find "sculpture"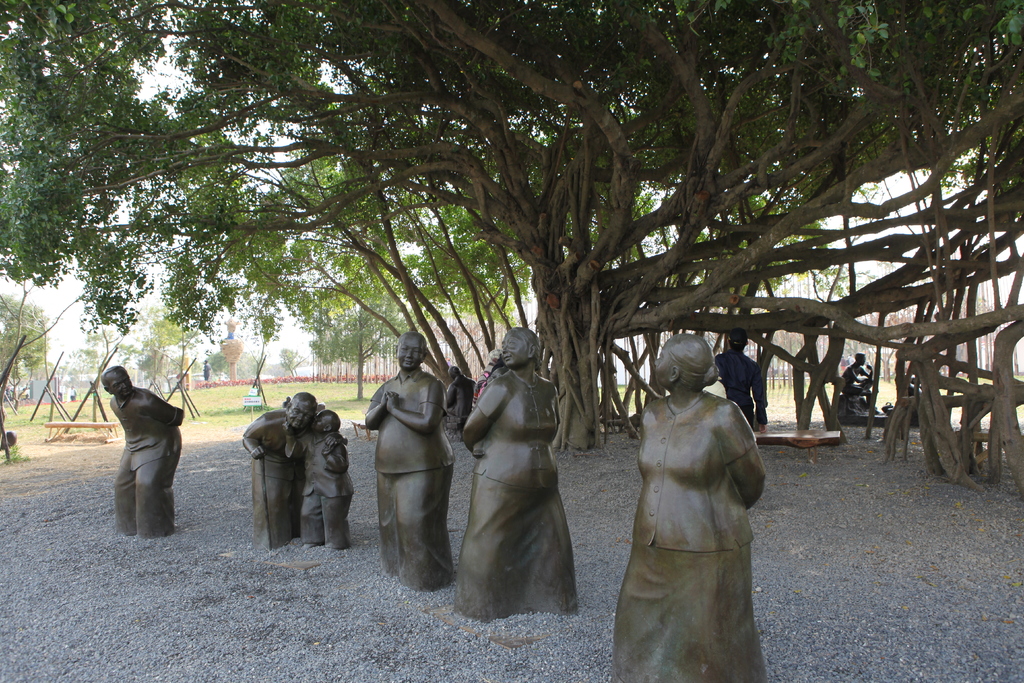
<bbox>453, 325, 575, 618</bbox>
